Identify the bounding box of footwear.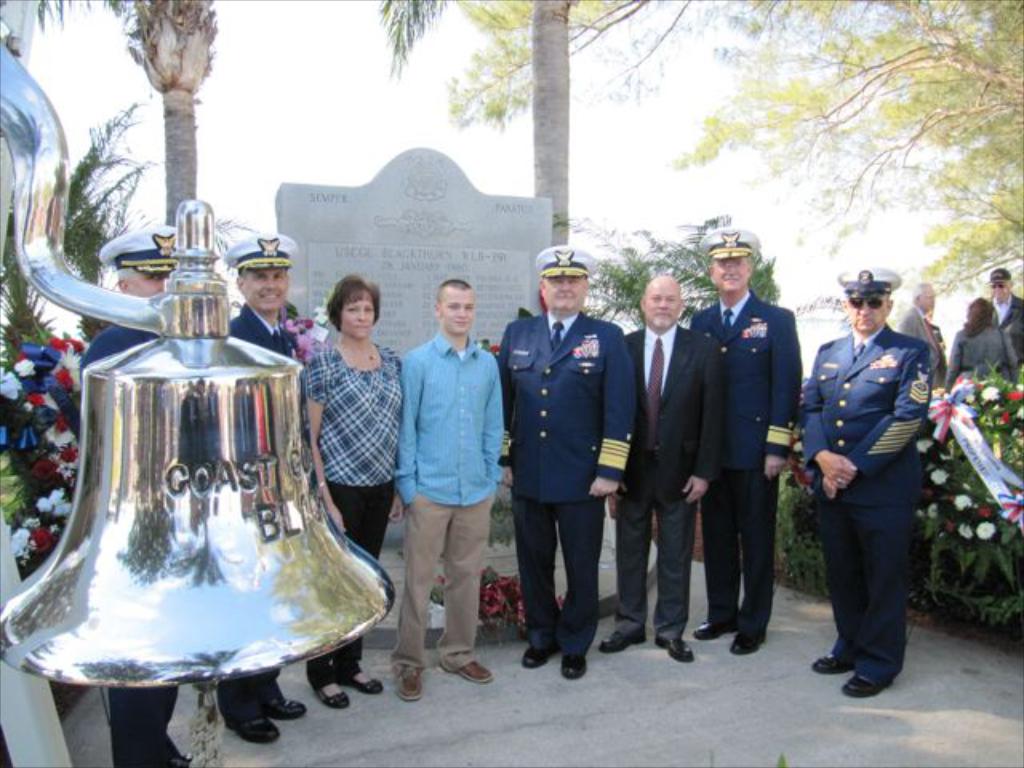
{"left": 658, "top": 638, "right": 698, "bottom": 661}.
